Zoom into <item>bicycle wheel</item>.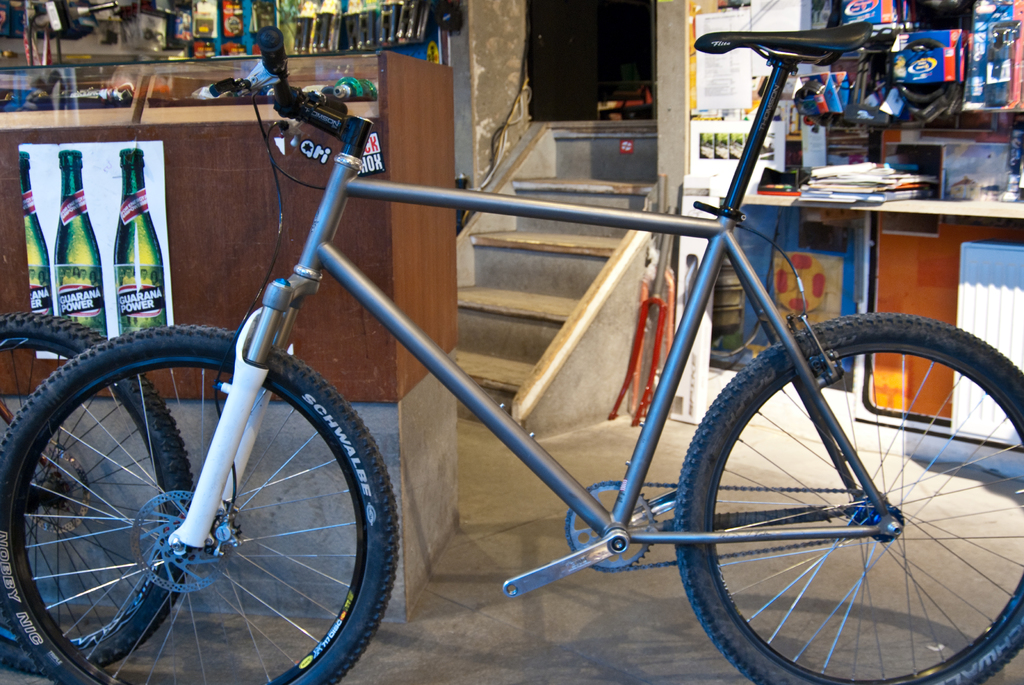
Zoom target: 0/310/195/681.
